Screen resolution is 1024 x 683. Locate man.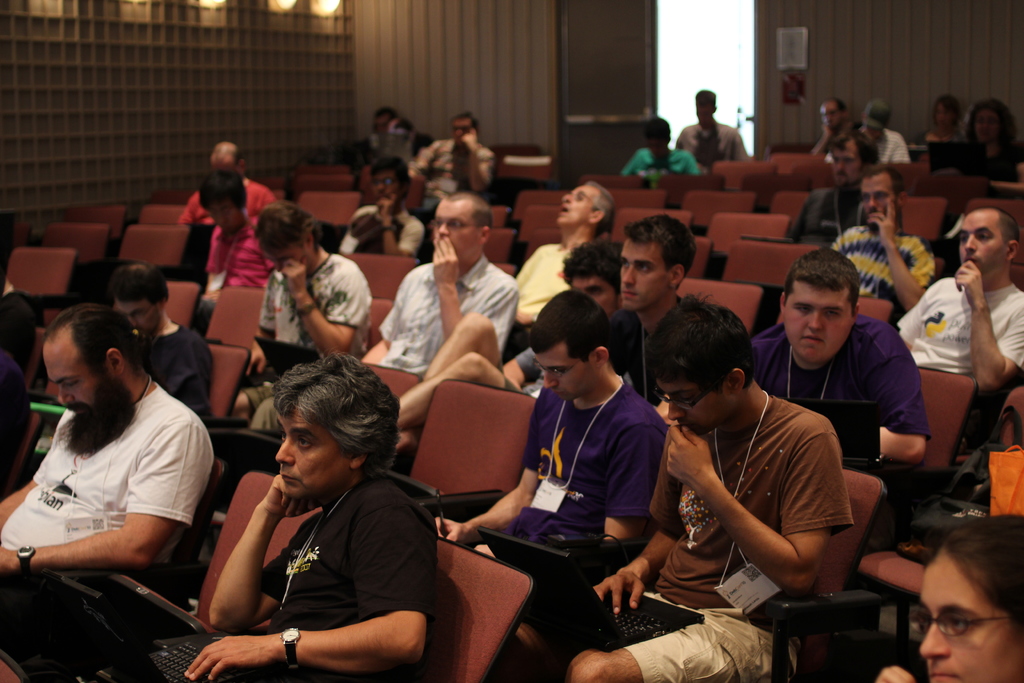
[left=516, top=300, right=850, bottom=682].
